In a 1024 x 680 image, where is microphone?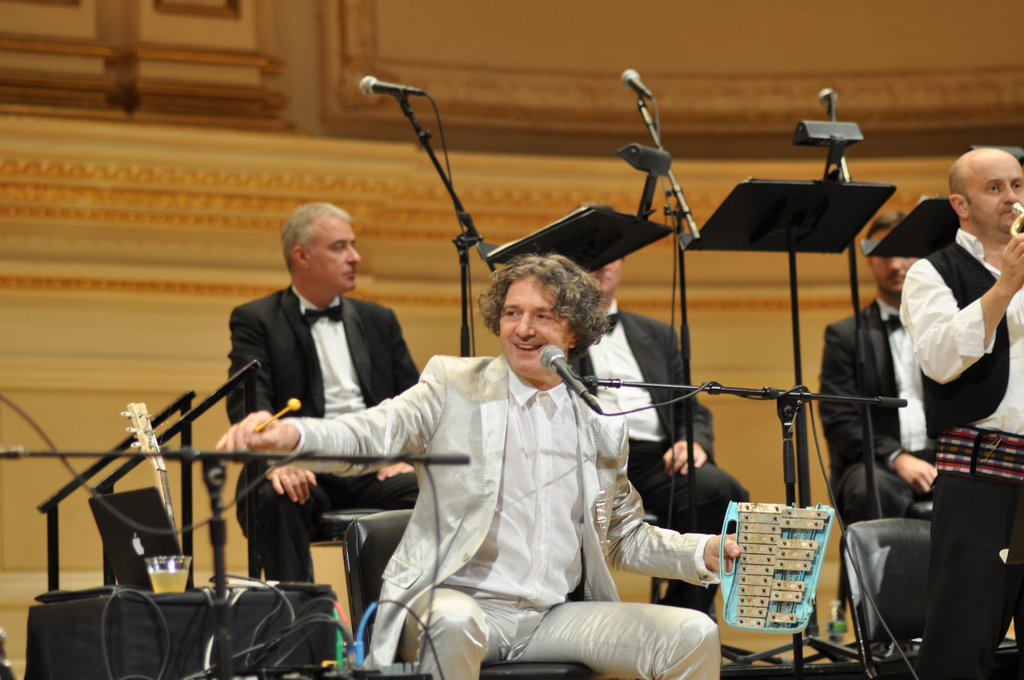
(left=356, top=76, right=424, bottom=97).
